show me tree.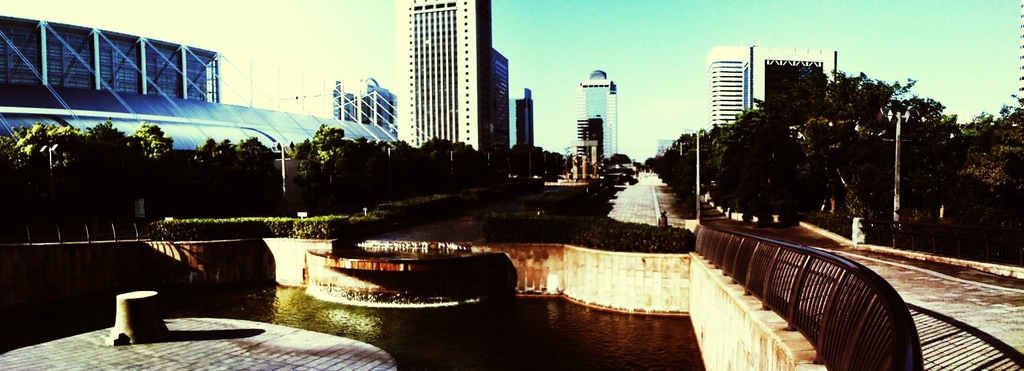
tree is here: [961,94,995,182].
